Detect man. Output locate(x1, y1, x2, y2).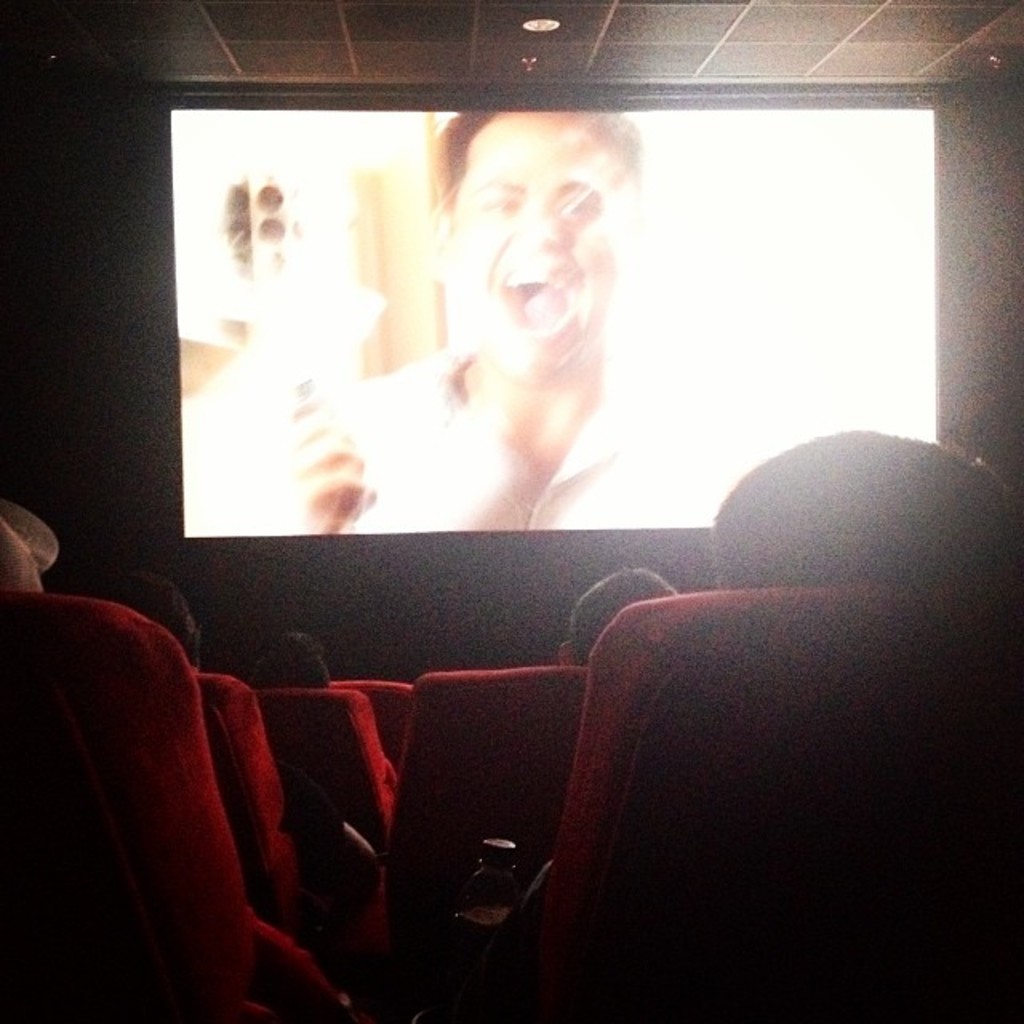
locate(230, 139, 706, 560).
